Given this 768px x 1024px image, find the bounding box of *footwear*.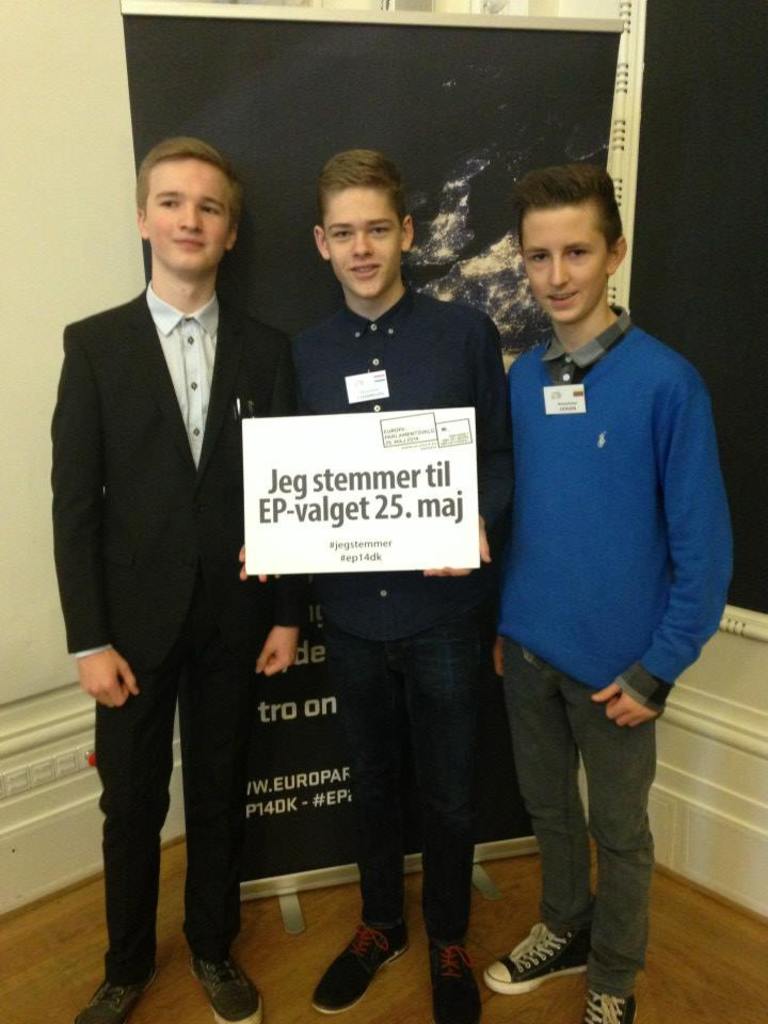
x1=482, y1=914, x2=597, y2=1001.
